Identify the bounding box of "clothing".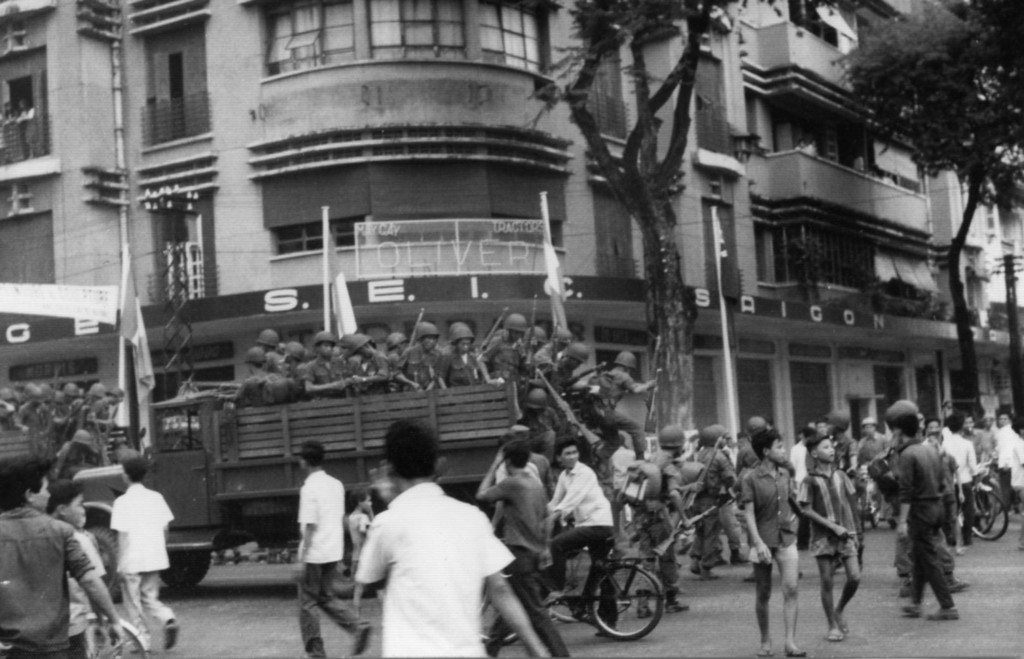
l=353, t=467, r=533, b=656.
